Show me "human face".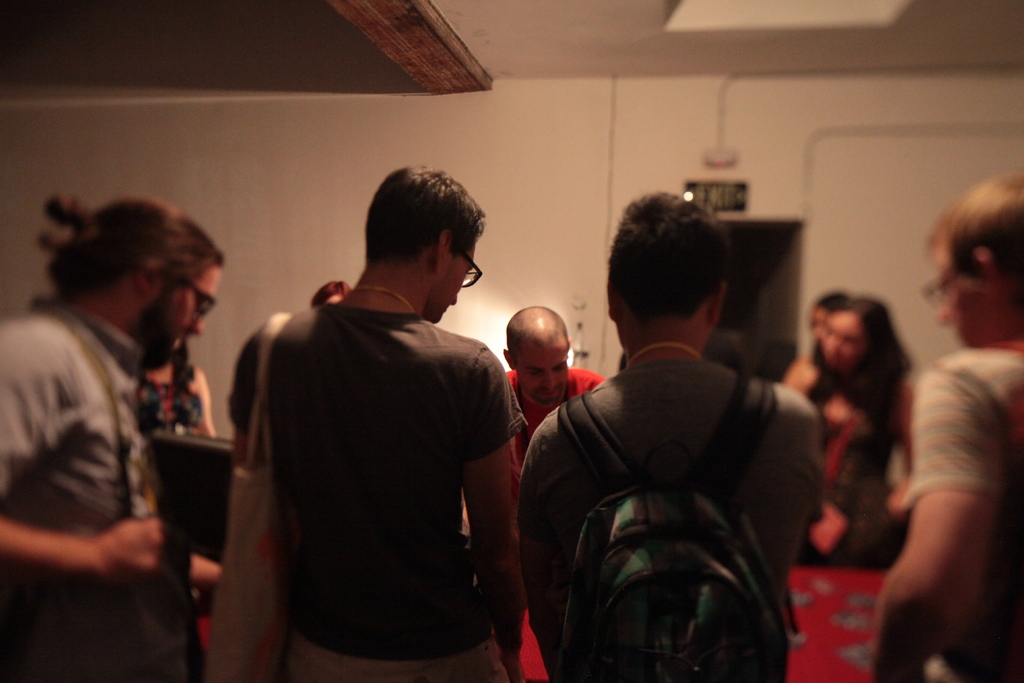
"human face" is here: left=156, top=268, right=221, bottom=366.
